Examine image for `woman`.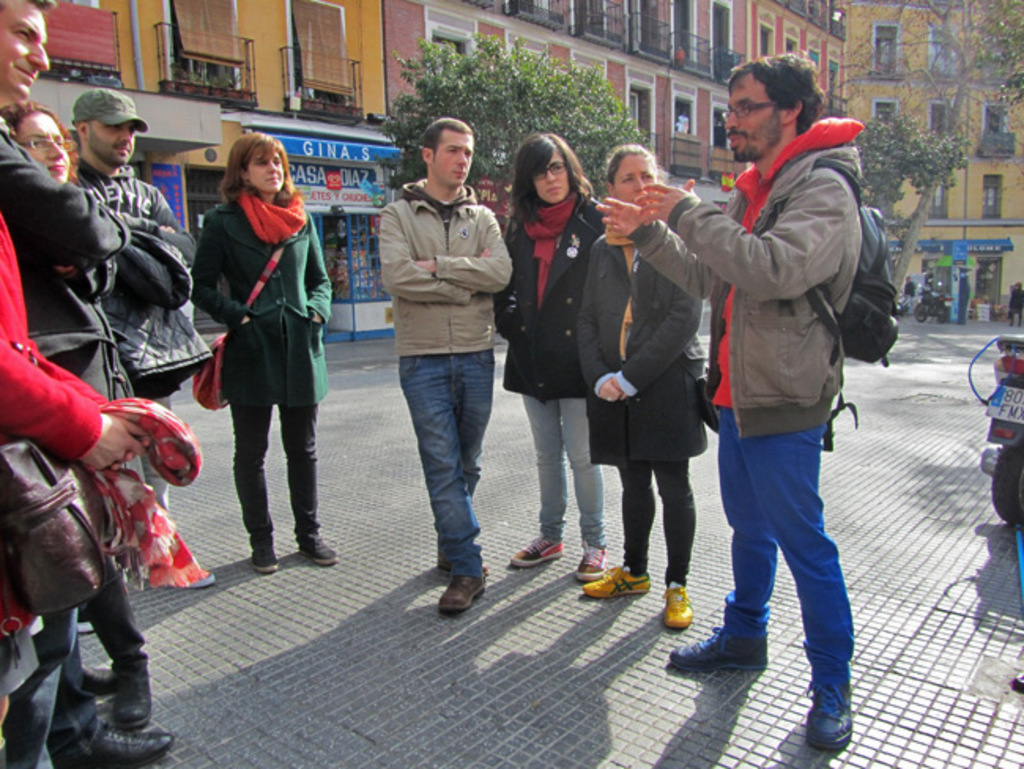
Examination result: left=581, top=145, right=728, bottom=630.
